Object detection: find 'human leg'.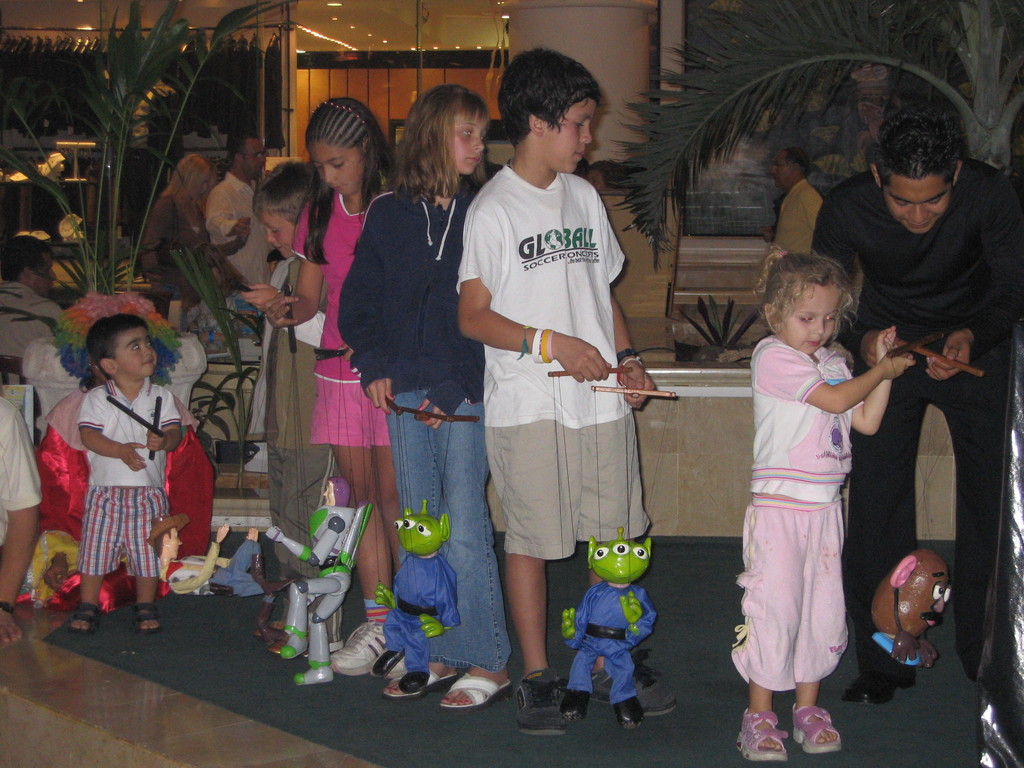
735/682/790/756.
